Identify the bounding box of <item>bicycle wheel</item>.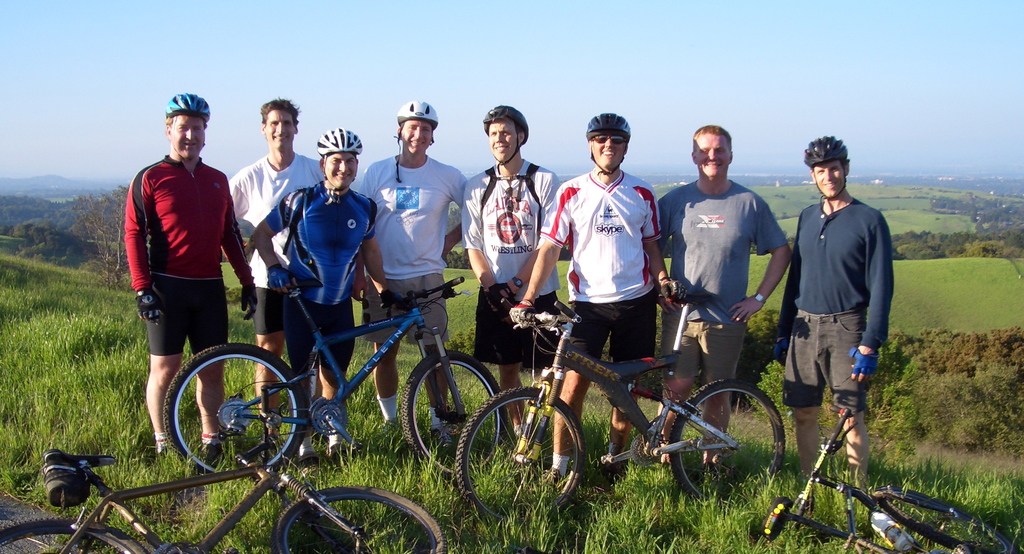
x1=394, y1=349, x2=505, y2=482.
